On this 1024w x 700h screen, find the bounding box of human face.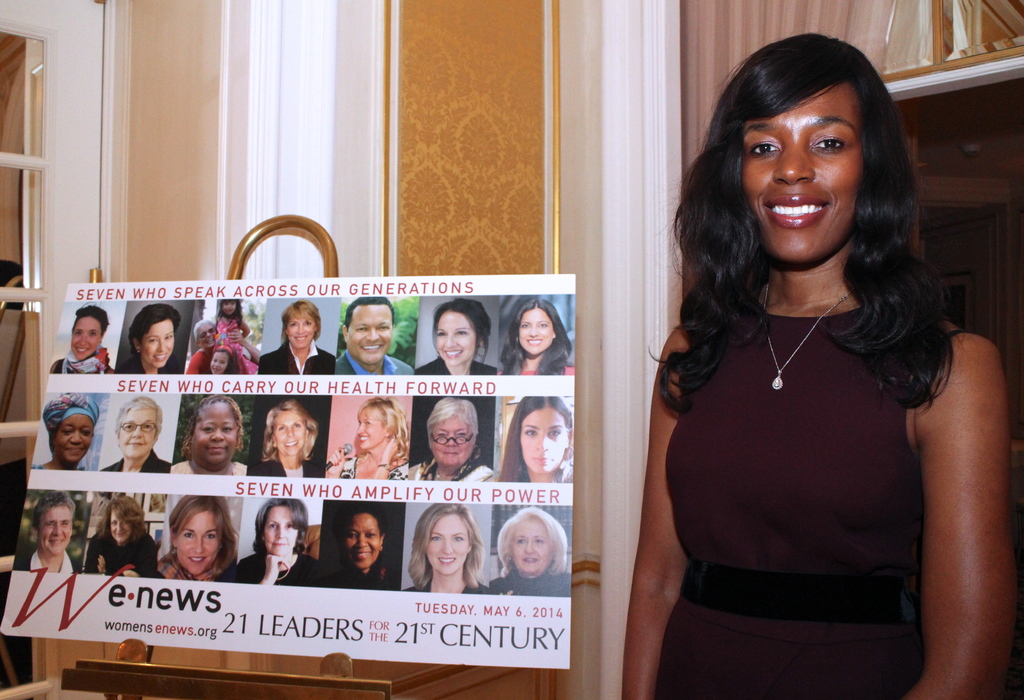
Bounding box: {"left": 40, "top": 503, "right": 73, "bottom": 555}.
